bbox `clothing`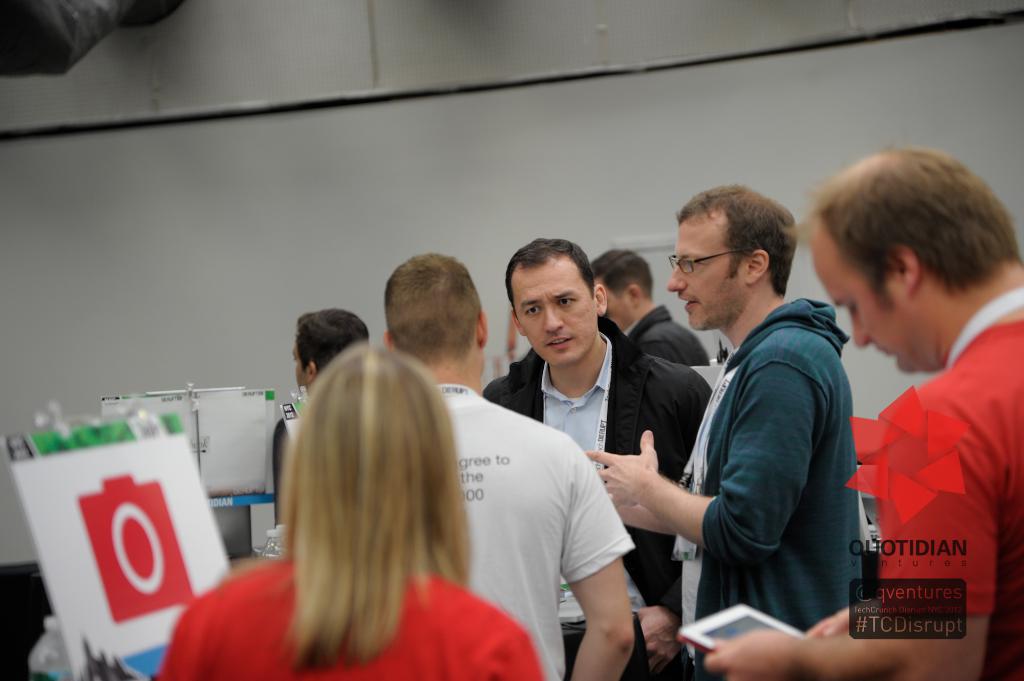
bbox(177, 556, 543, 680)
